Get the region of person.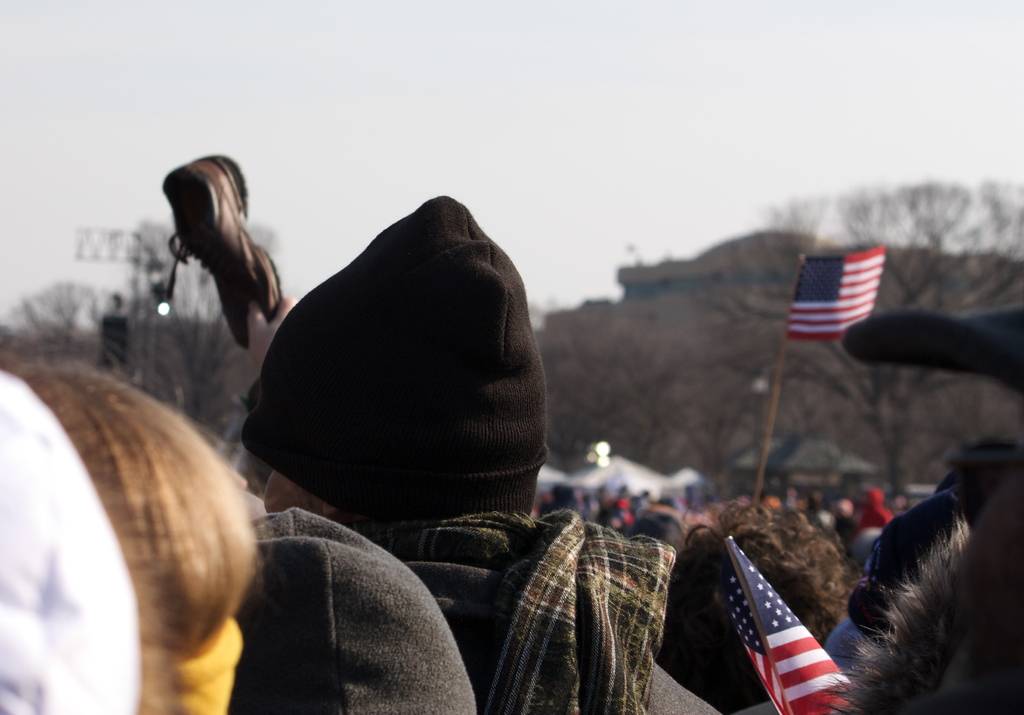
189,167,745,695.
